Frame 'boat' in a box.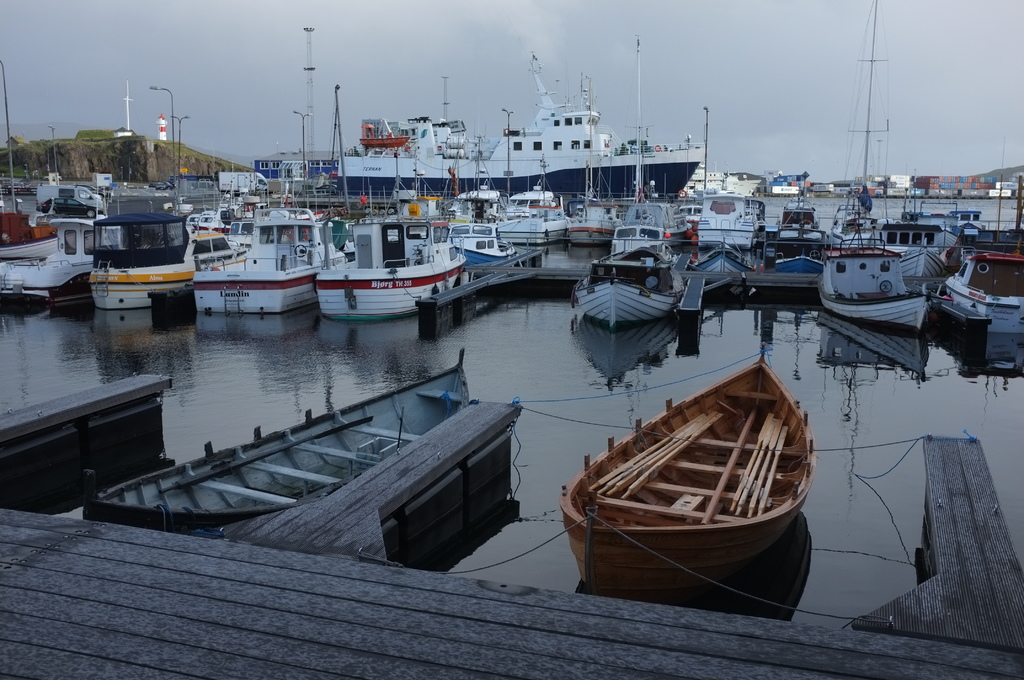
pyautogui.locateOnScreen(931, 248, 1023, 334).
